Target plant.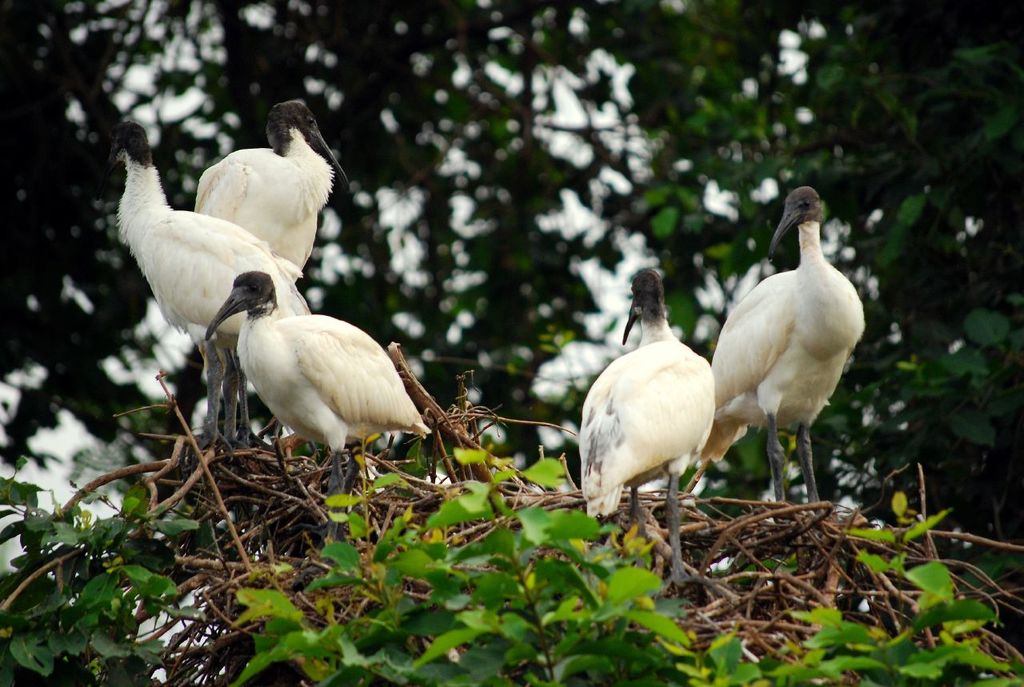
Target region: {"left": 214, "top": 442, "right": 786, "bottom": 686}.
